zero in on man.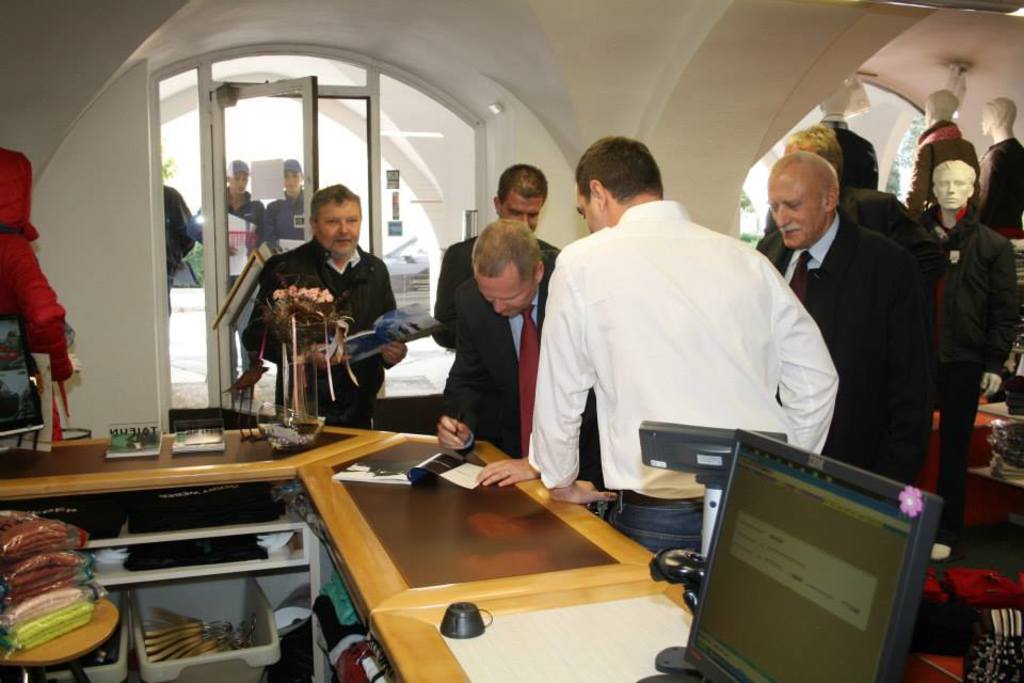
Zeroed in: locate(267, 157, 311, 241).
